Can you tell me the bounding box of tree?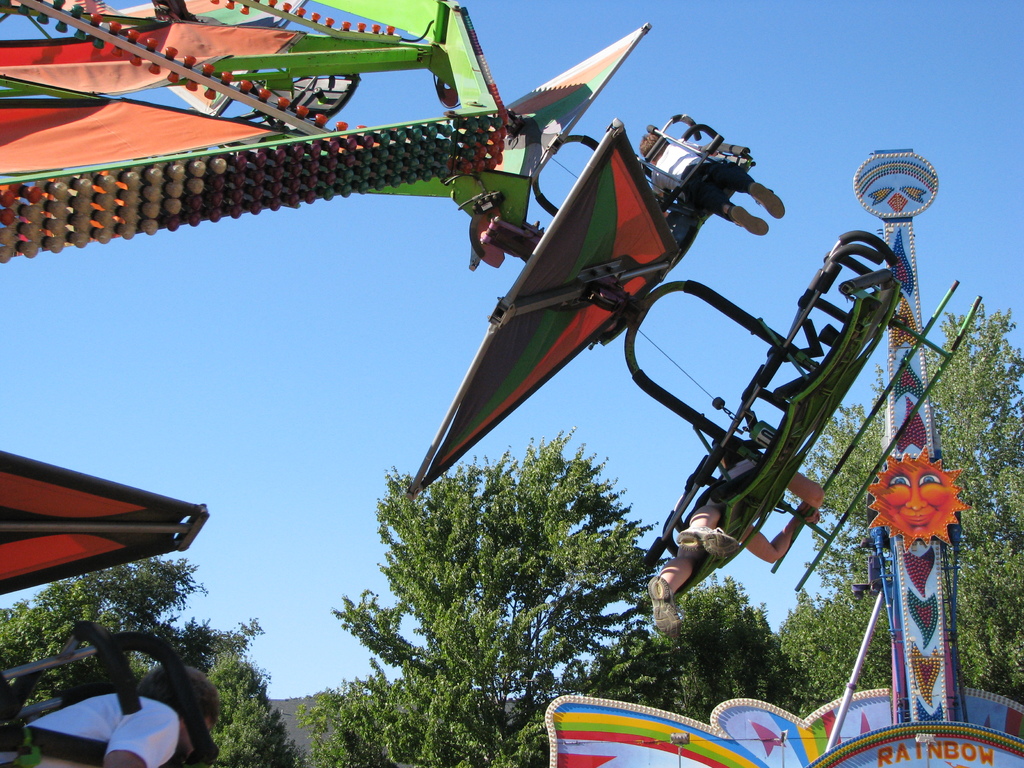
l=773, t=300, r=1023, b=712.
